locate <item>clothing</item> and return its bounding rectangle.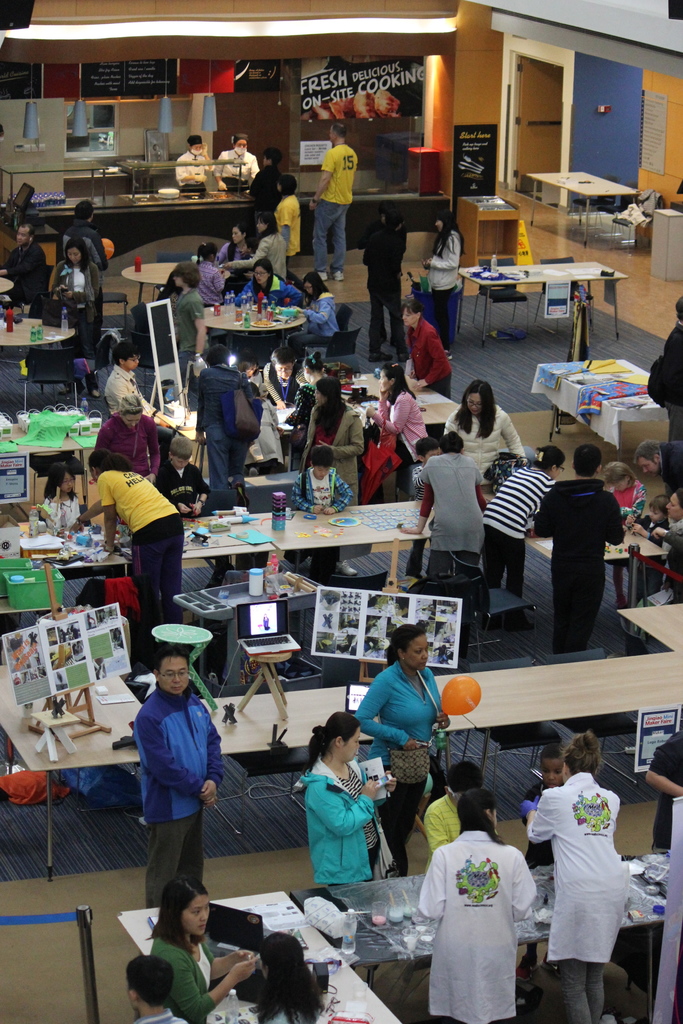
select_region(406, 313, 446, 390).
